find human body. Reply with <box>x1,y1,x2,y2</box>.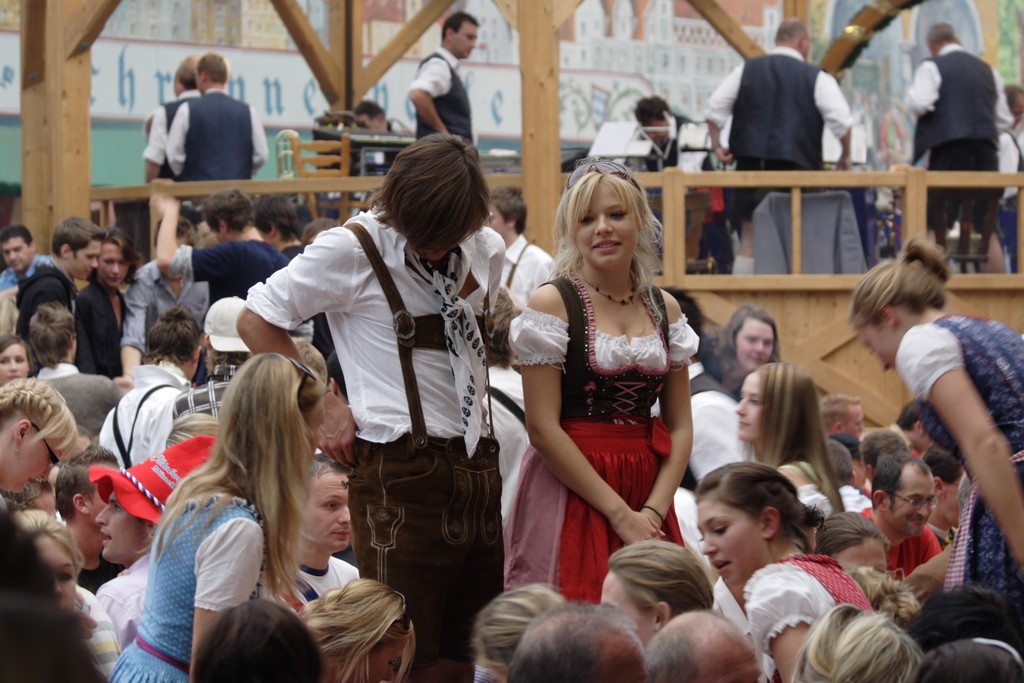
<box>97,305,198,466</box>.
